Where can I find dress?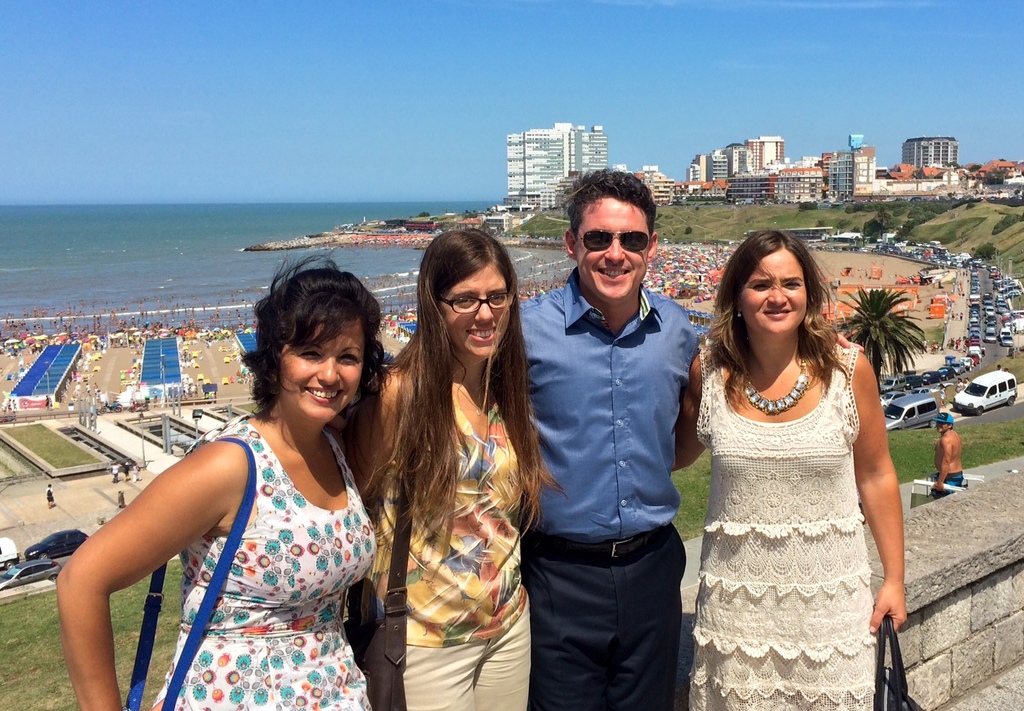
You can find it at l=150, t=412, r=377, b=710.
